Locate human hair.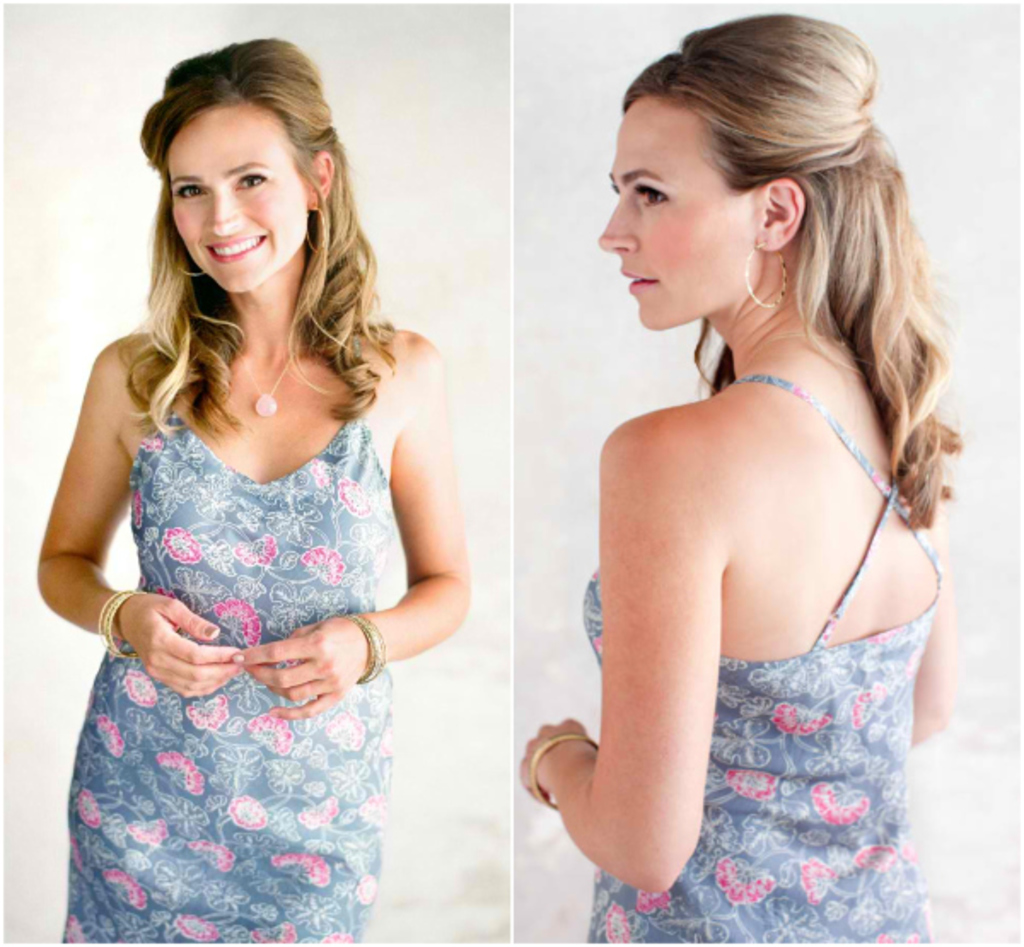
Bounding box: x1=114, y1=43, x2=398, y2=478.
